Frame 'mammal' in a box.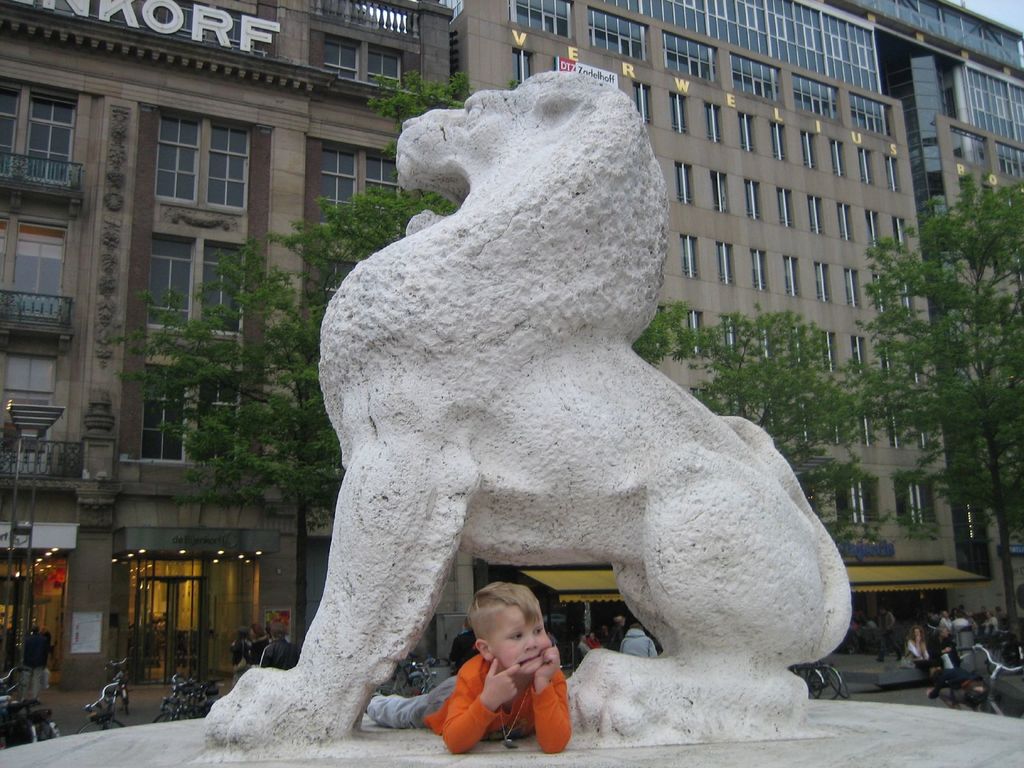
<bbox>410, 590, 586, 754</bbox>.
